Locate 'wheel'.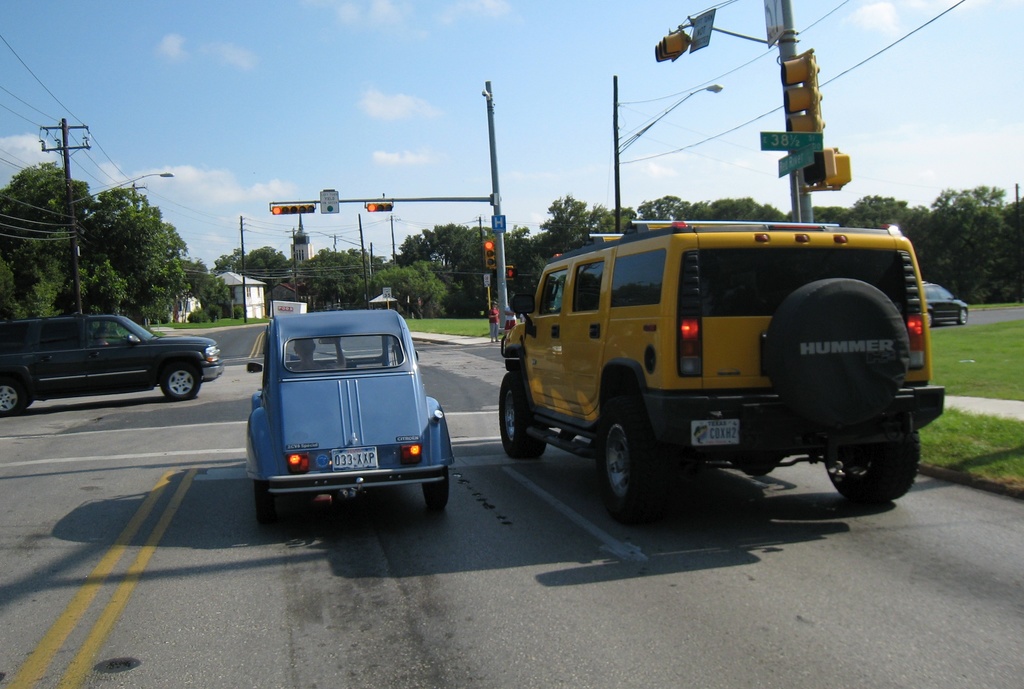
Bounding box: [left=959, top=307, right=968, bottom=325].
